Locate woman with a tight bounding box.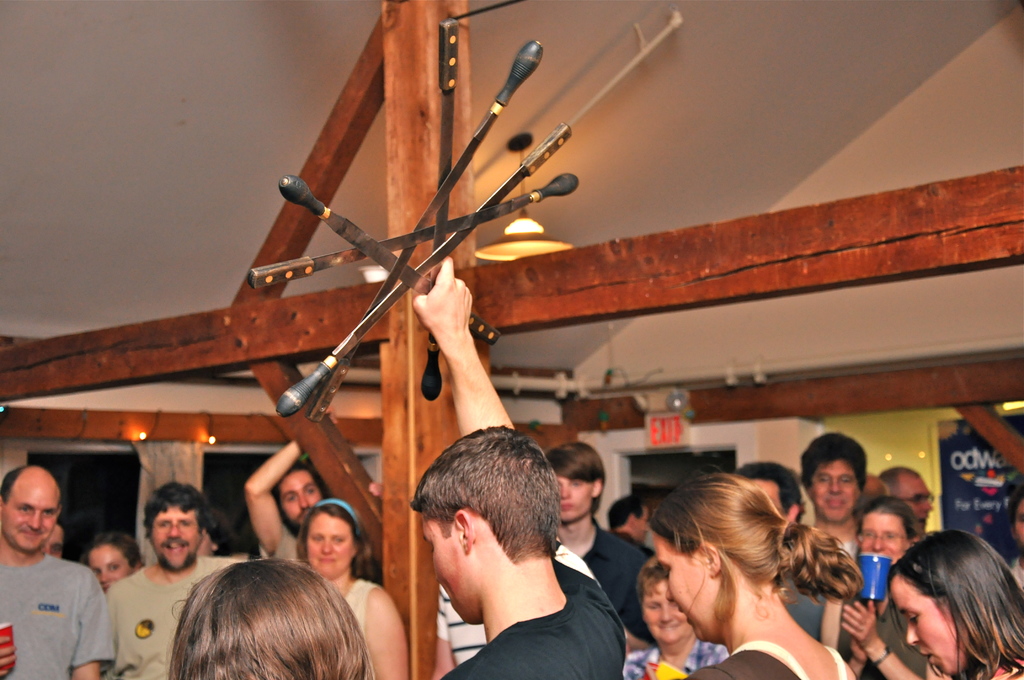
<region>291, 497, 408, 679</region>.
